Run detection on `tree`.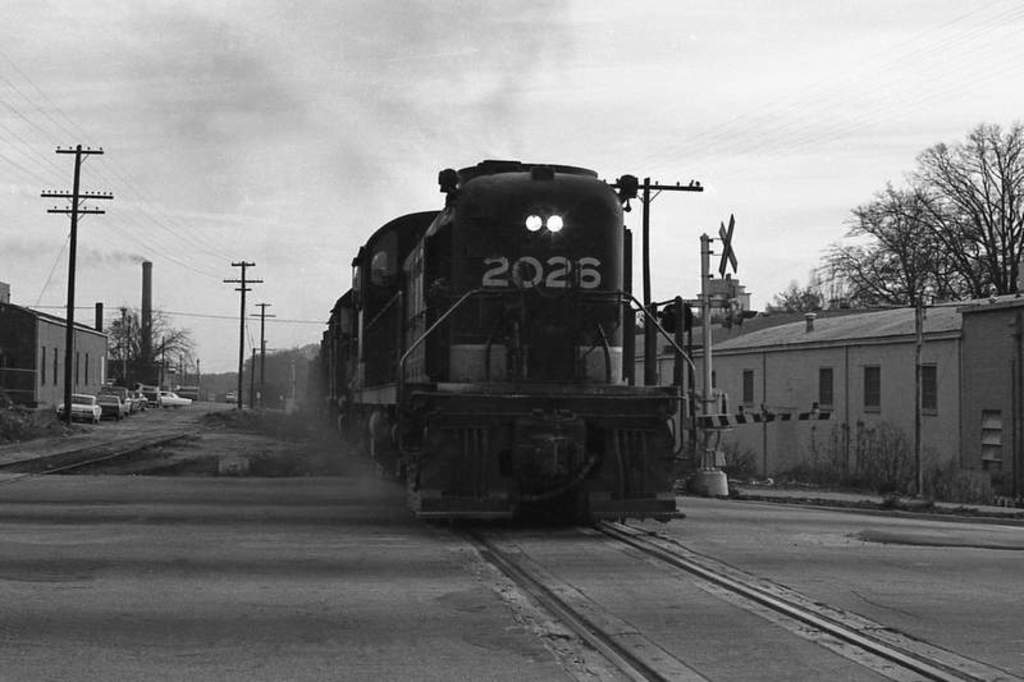
Result: pyautogui.locateOnScreen(96, 303, 197, 389).
